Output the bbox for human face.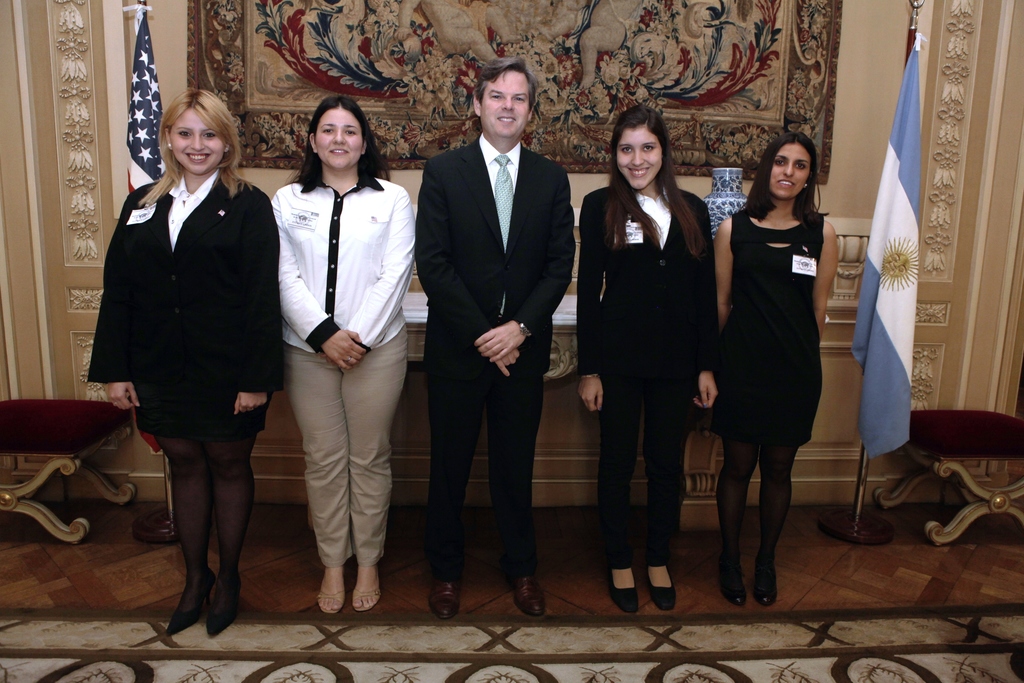
(317, 109, 362, 170).
